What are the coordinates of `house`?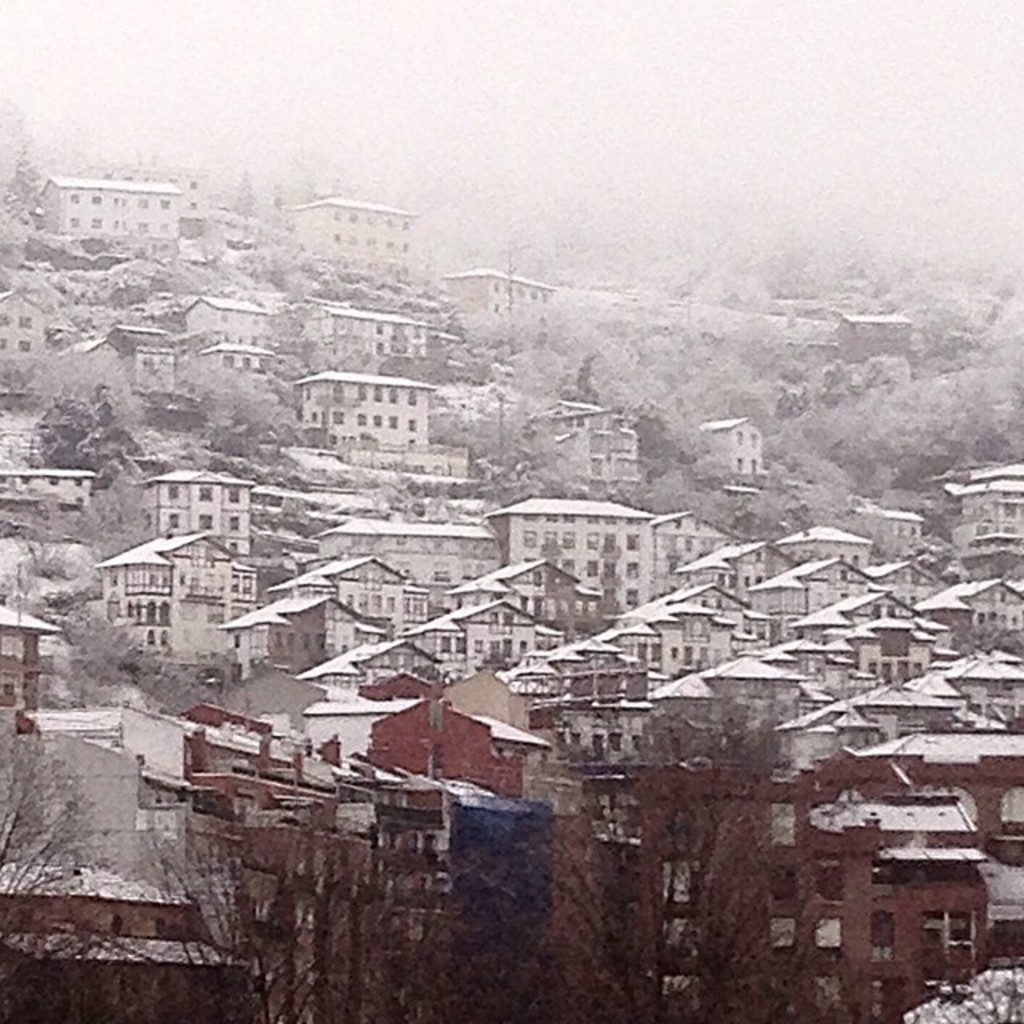
pyautogui.locateOnScreen(776, 514, 867, 573).
